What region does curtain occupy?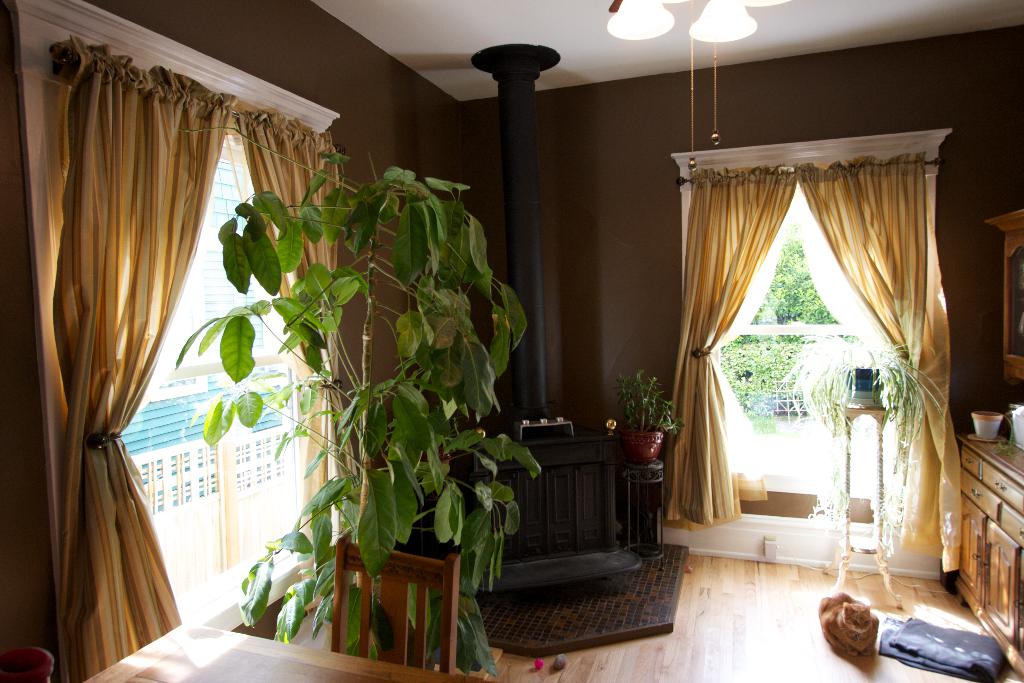
797:148:965:572.
